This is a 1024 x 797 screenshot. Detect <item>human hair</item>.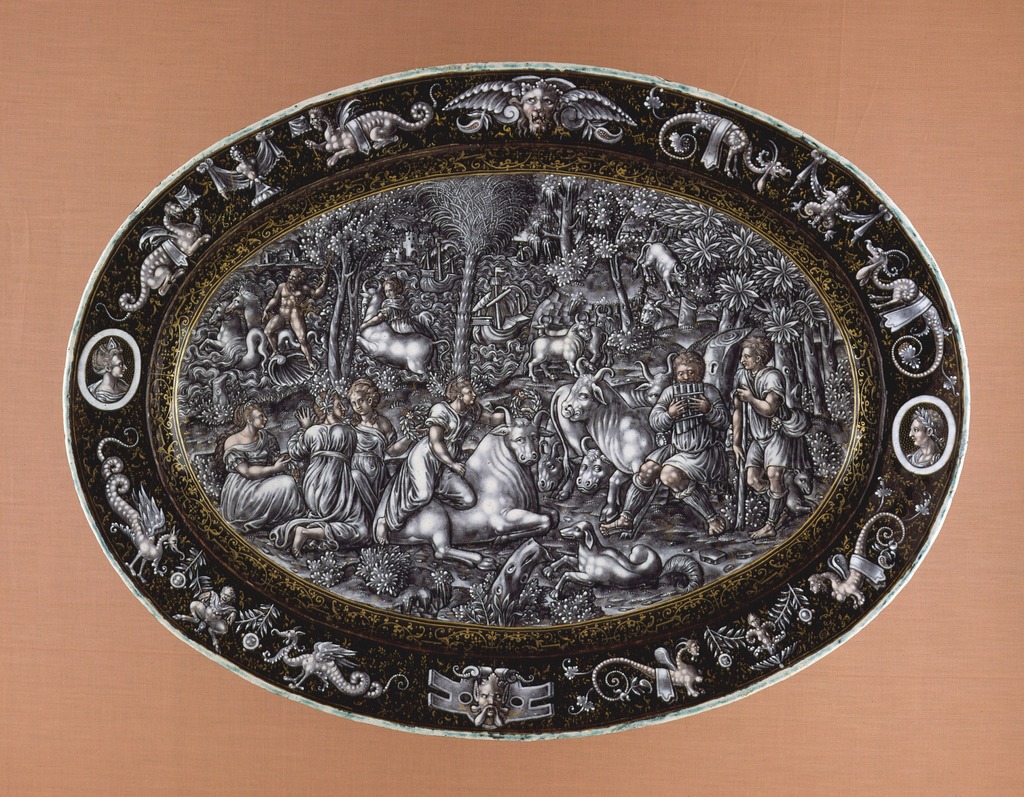
box=[445, 373, 463, 396].
